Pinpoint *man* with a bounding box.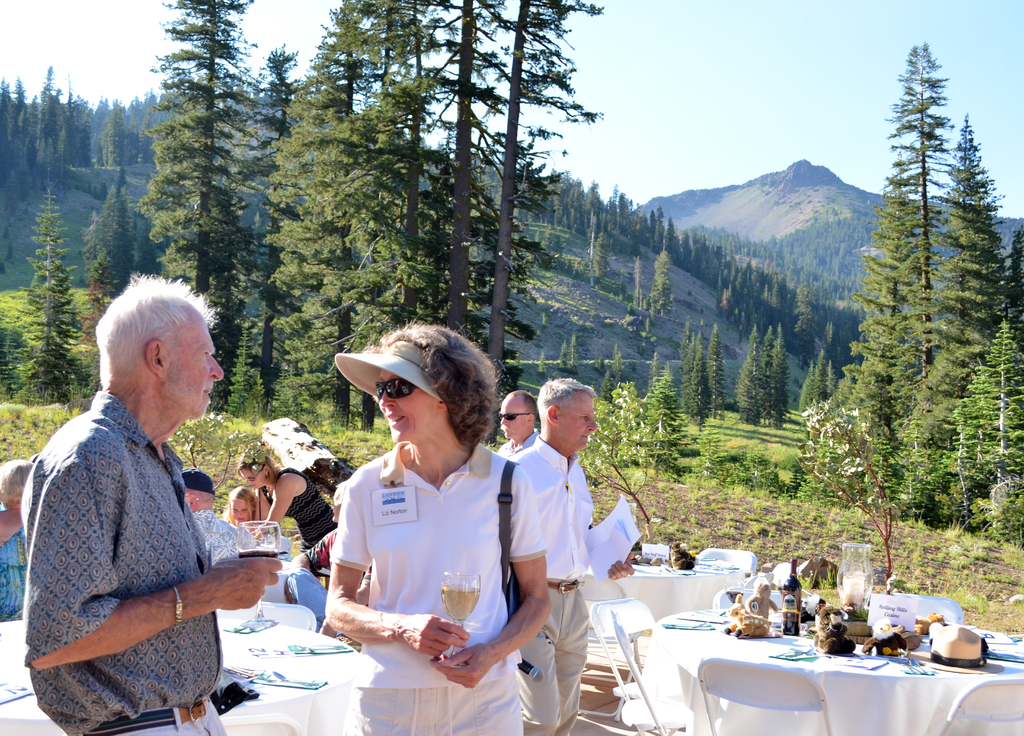
[491, 389, 546, 461].
